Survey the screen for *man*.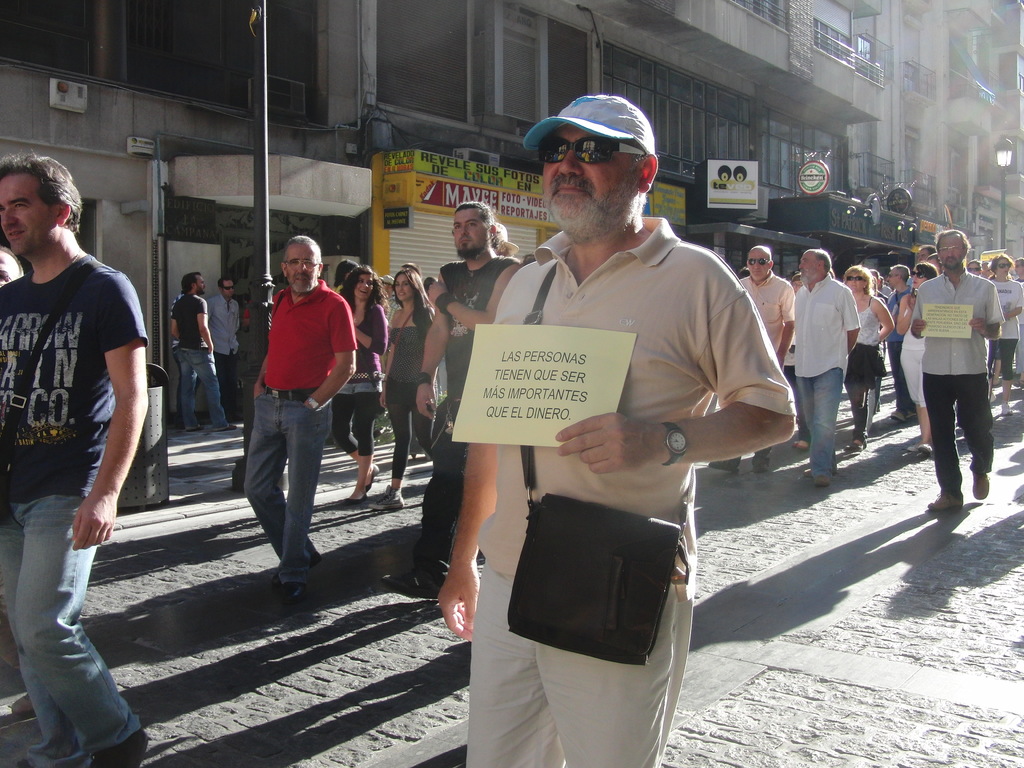
Survey found: (792, 246, 861, 487).
